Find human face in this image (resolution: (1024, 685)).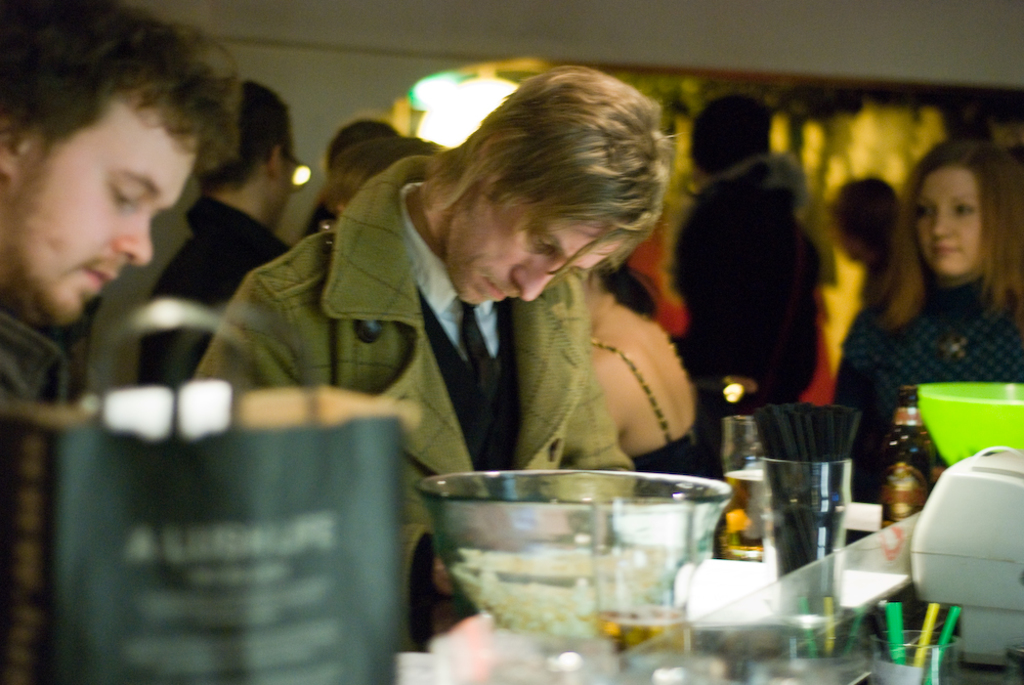
locate(914, 163, 987, 281).
